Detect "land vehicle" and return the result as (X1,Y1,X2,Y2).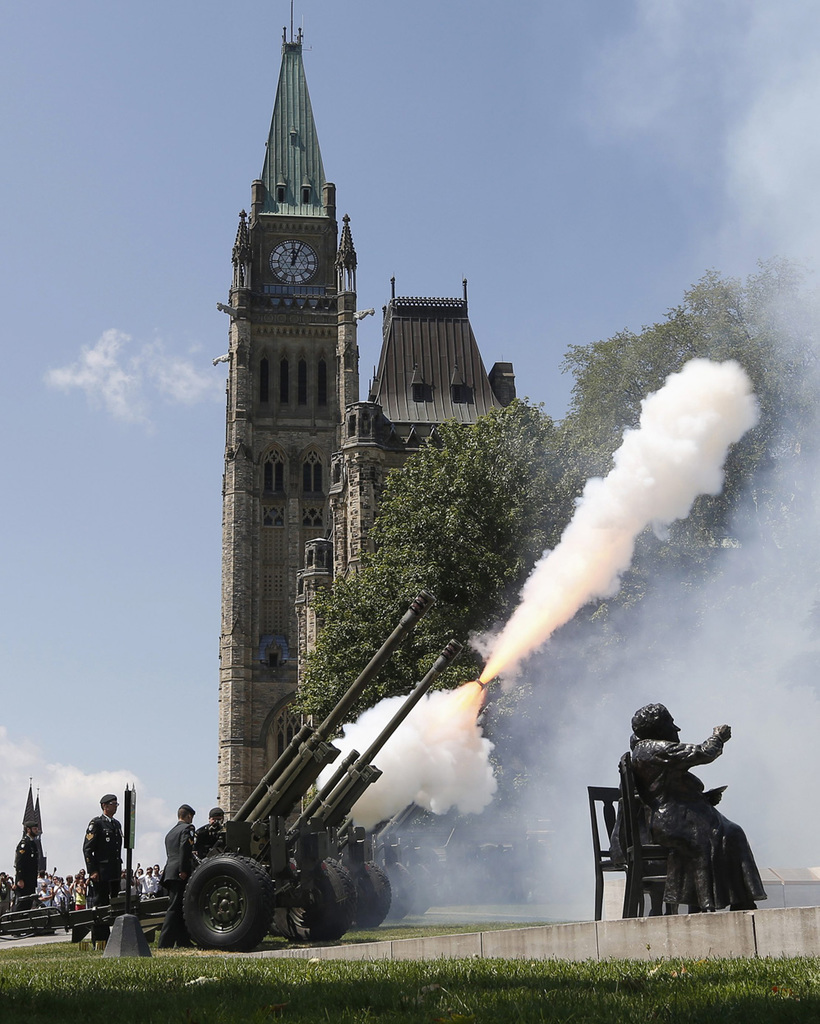
(0,567,450,962).
